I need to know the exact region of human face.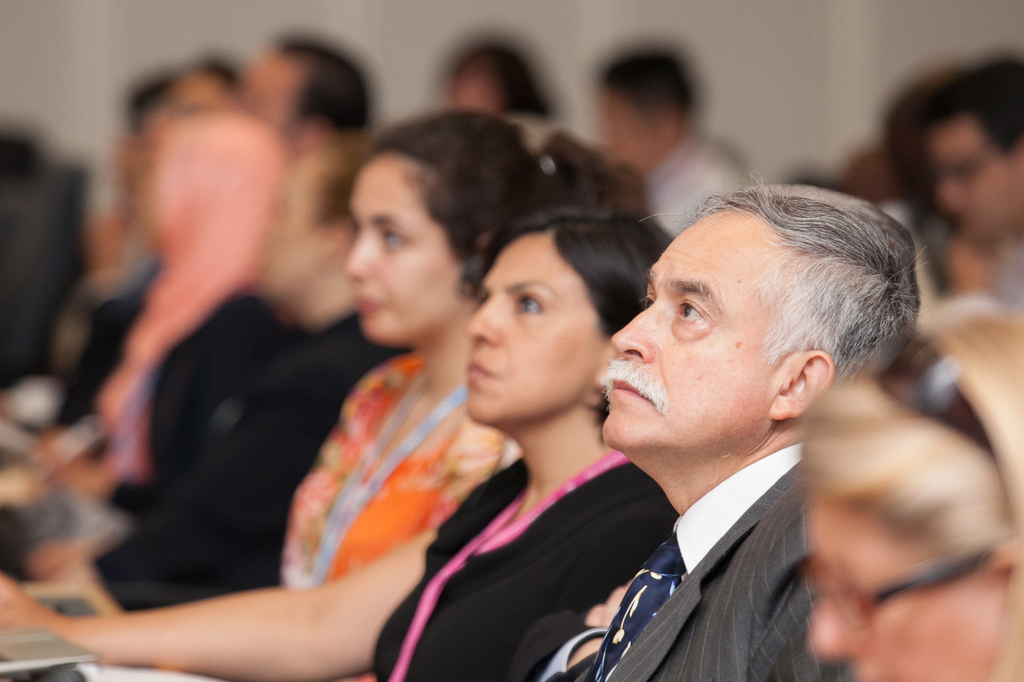
Region: box(600, 207, 779, 445).
